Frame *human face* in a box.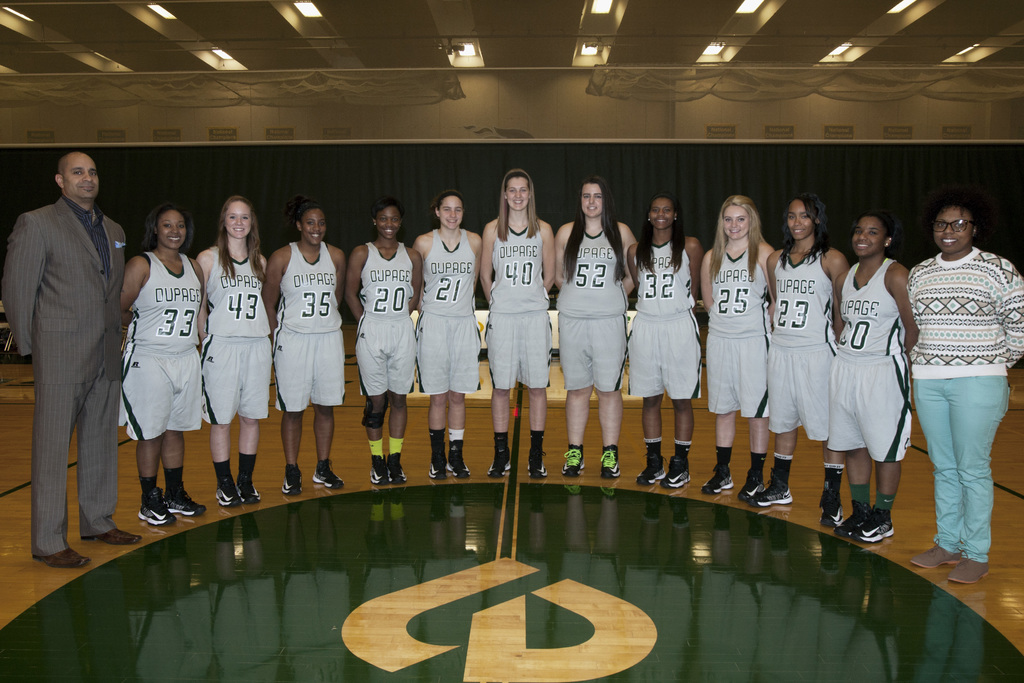
pyautogui.locateOnScreen(577, 180, 607, 219).
